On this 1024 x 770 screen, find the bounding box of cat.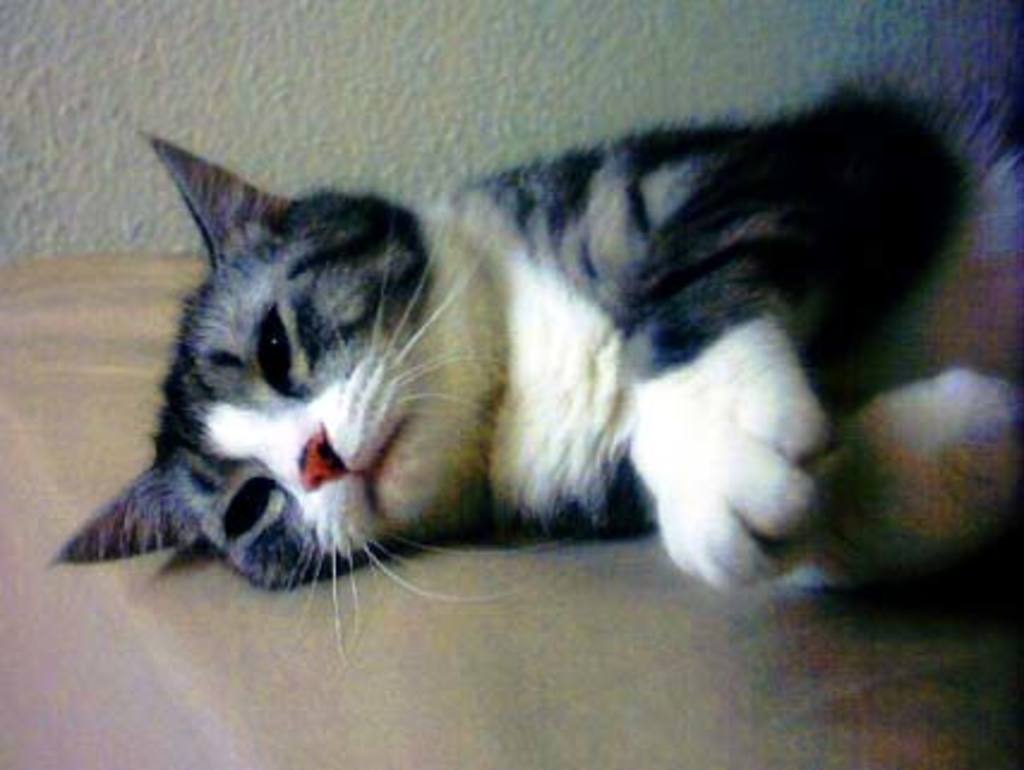
Bounding box: crop(48, 60, 1022, 667).
